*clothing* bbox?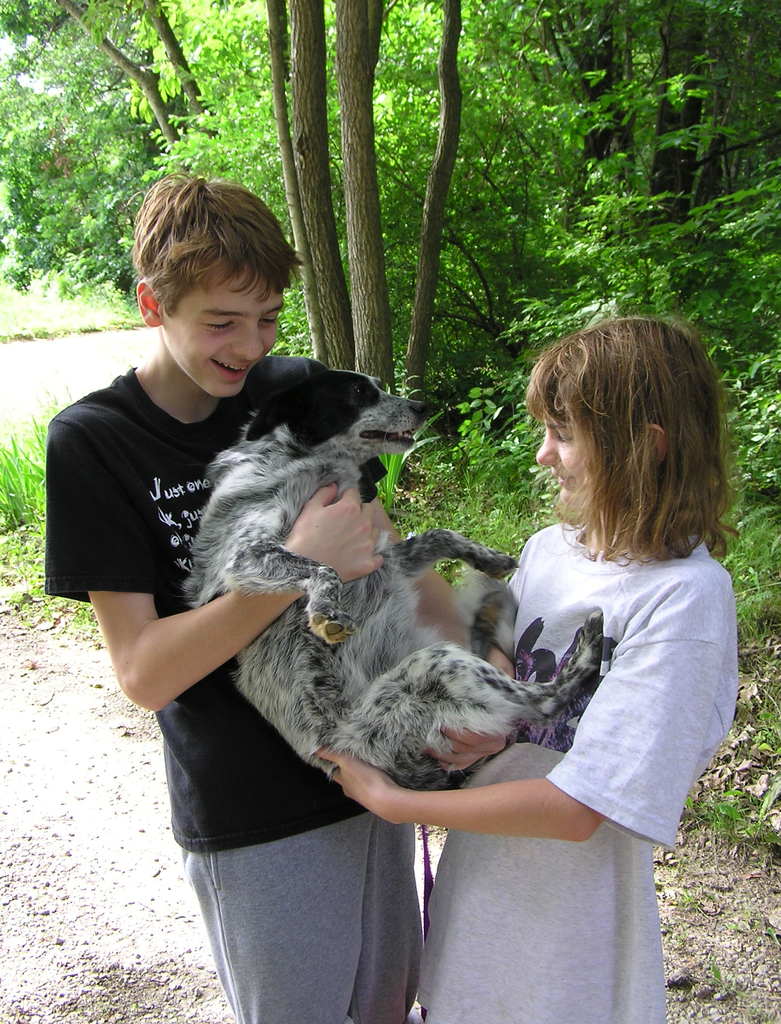
{"left": 43, "top": 351, "right": 390, "bottom": 1023}
